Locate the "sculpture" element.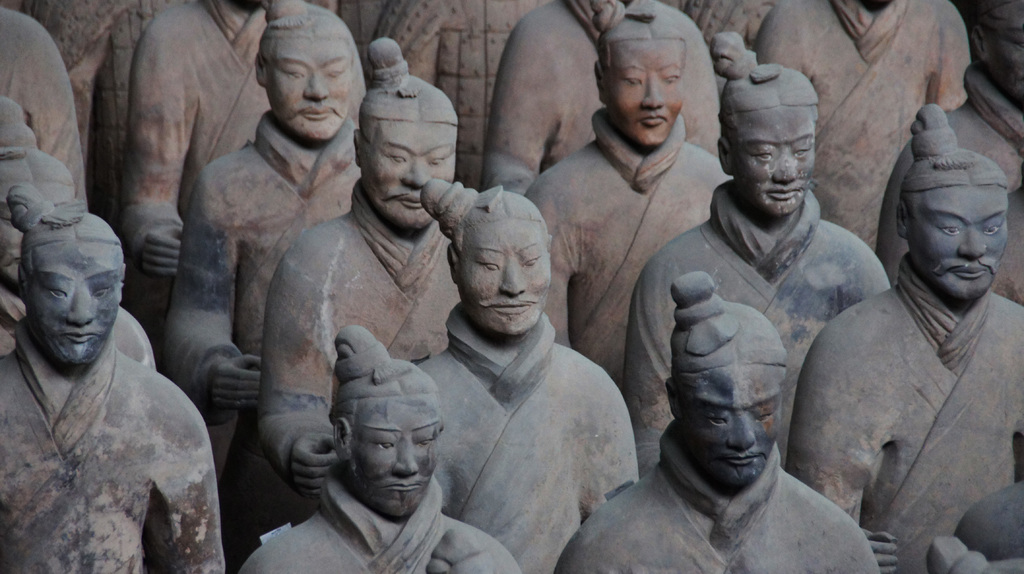
Element bbox: 398/173/654/573.
